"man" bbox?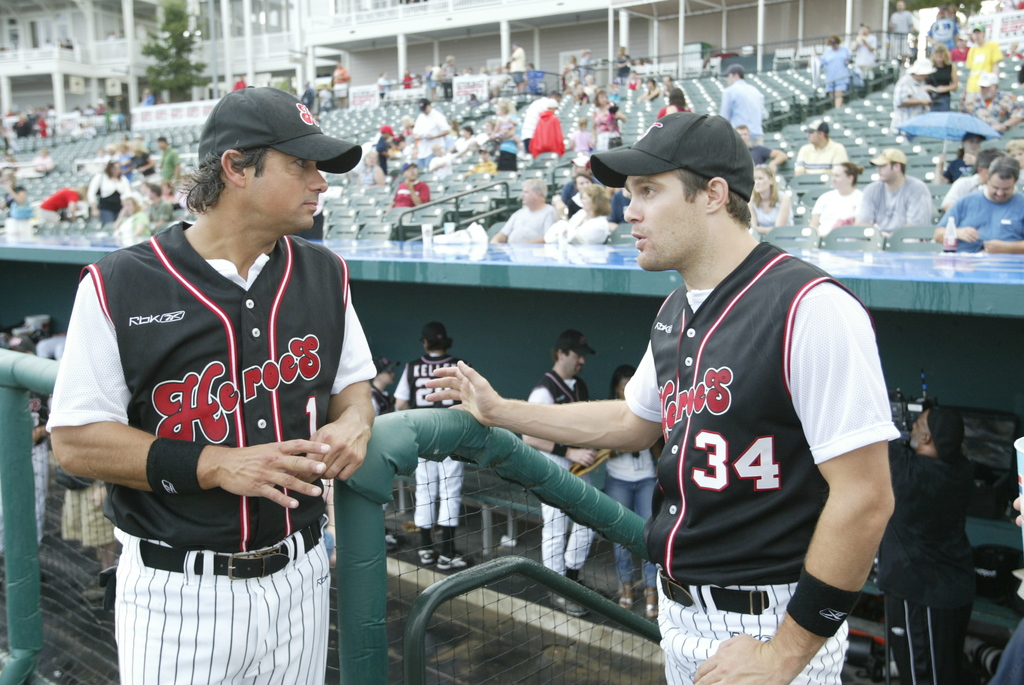
box=[424, 110, 904, 684]
